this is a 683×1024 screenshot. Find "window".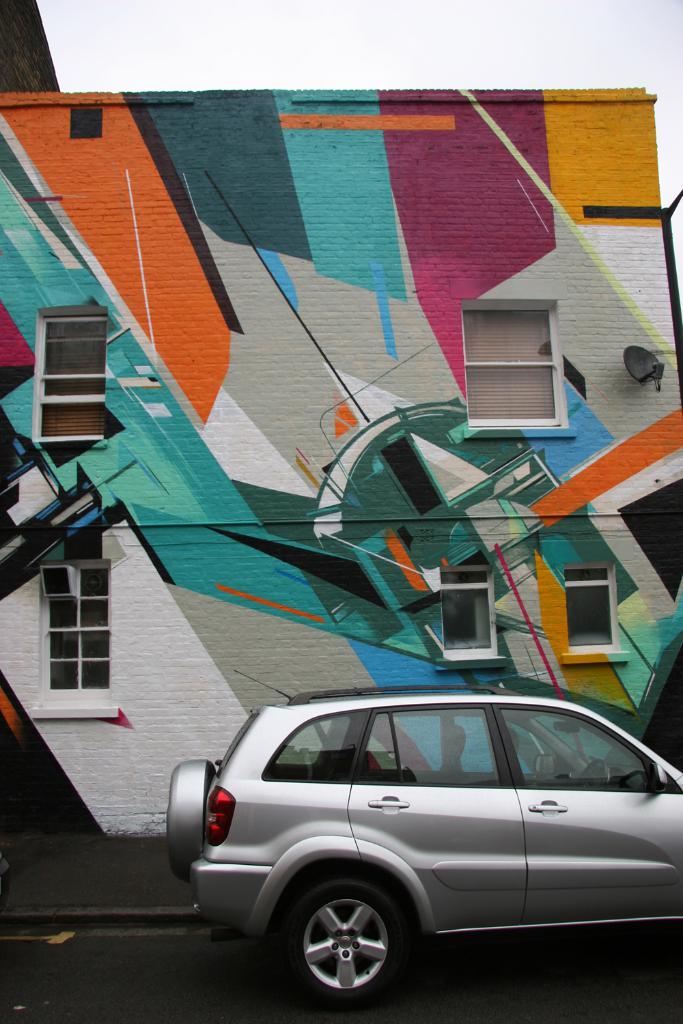
Bounding box: (436, 565, 511, 670).
